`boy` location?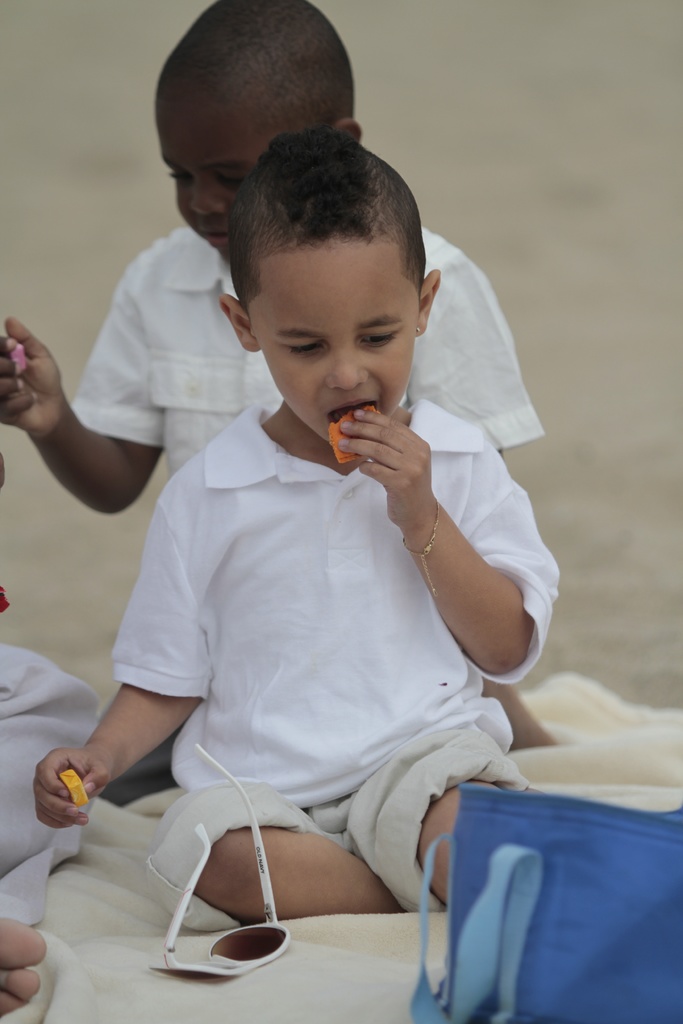
box(0, 0, 557, 751)
